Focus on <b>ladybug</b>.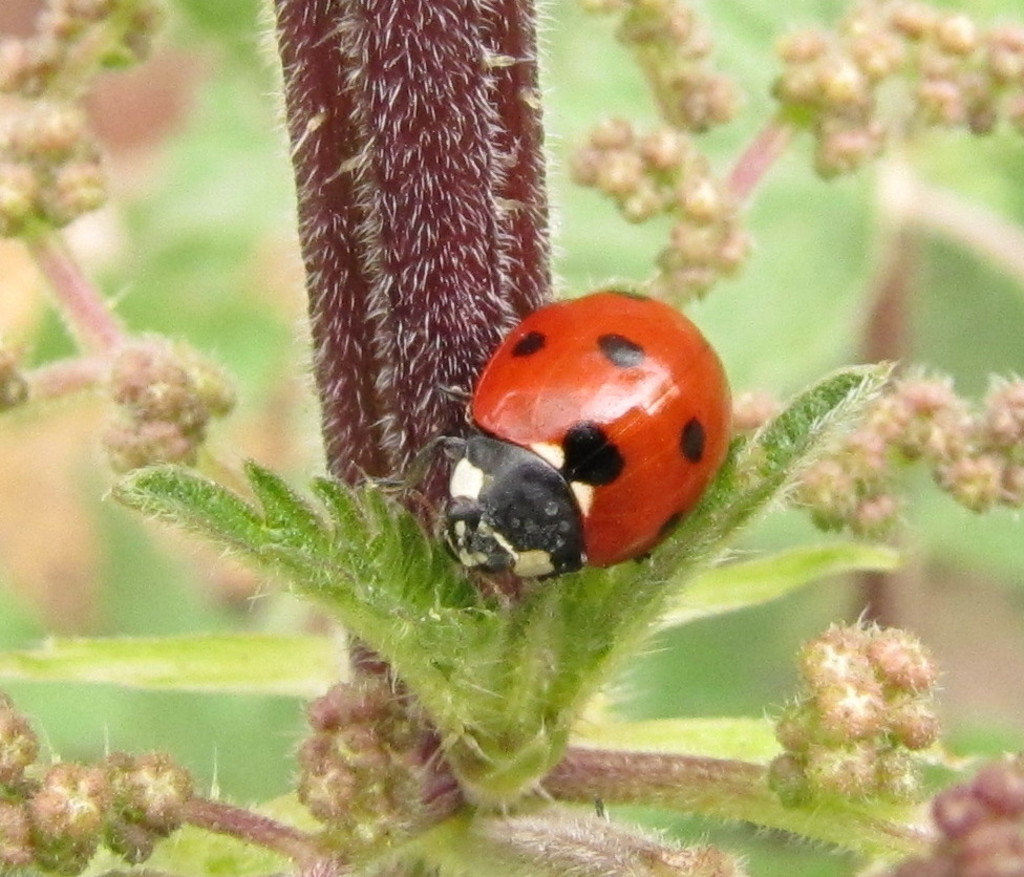
Focused at 404,285,734,579.
